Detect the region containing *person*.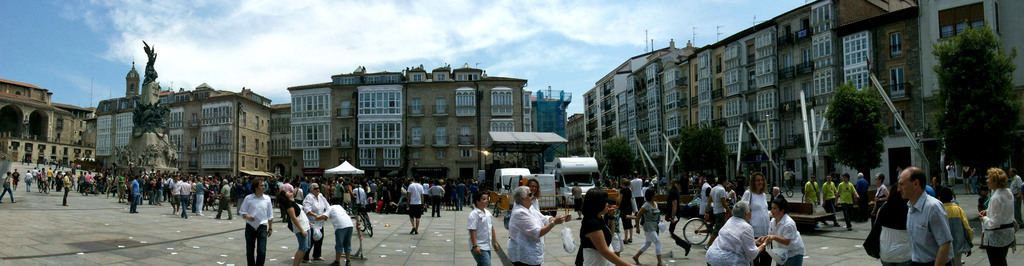
Rect(79, 167, 448, 265).
